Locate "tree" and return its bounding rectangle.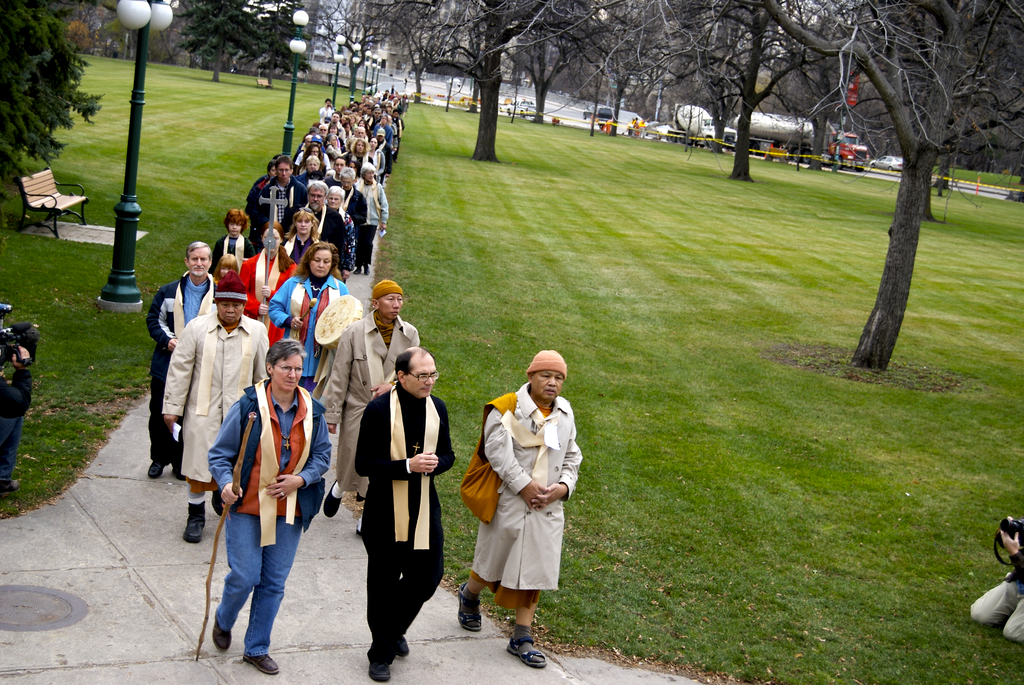
box=[309, 0, 378, 97].
